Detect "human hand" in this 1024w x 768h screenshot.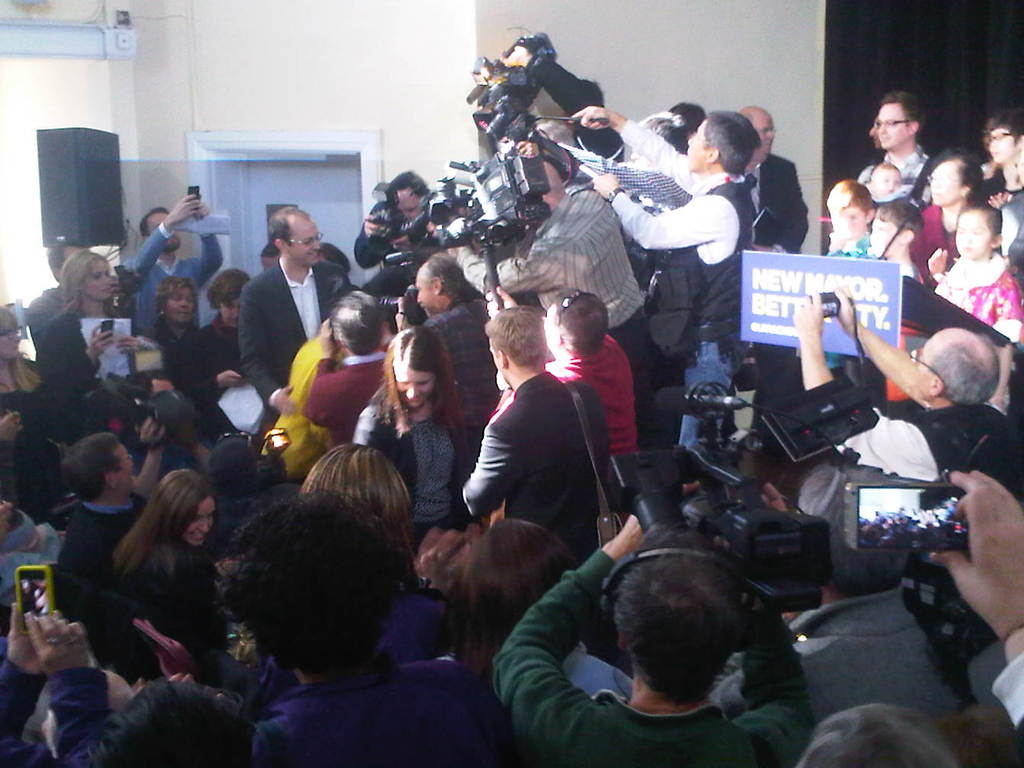
Detection: (983,192,1010,210).
